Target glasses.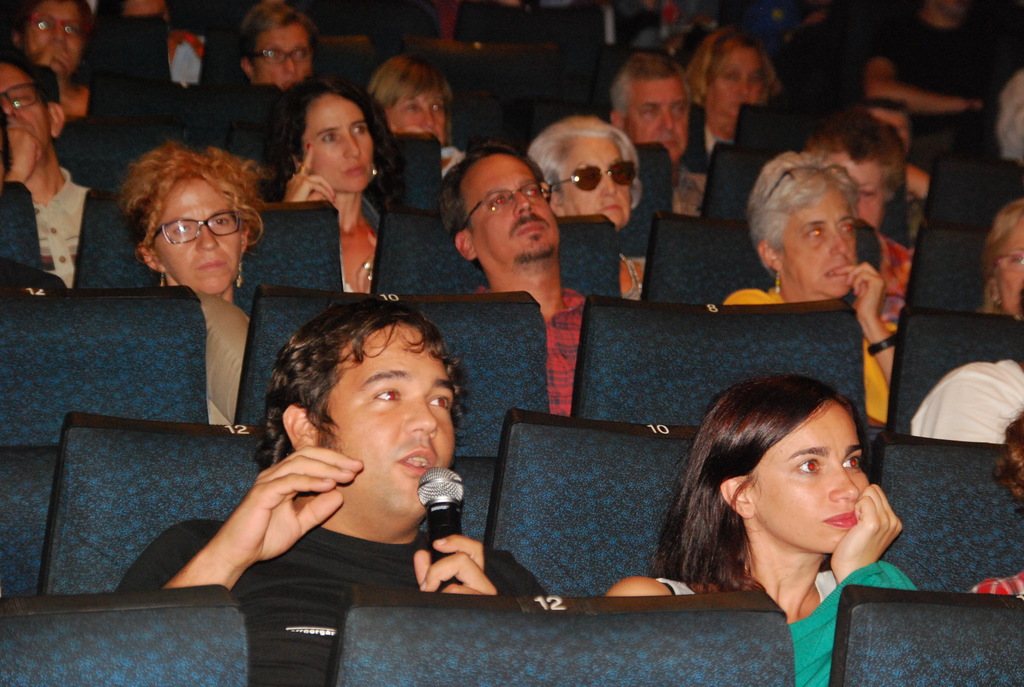
Target region: 140, 210, 246, 251.
